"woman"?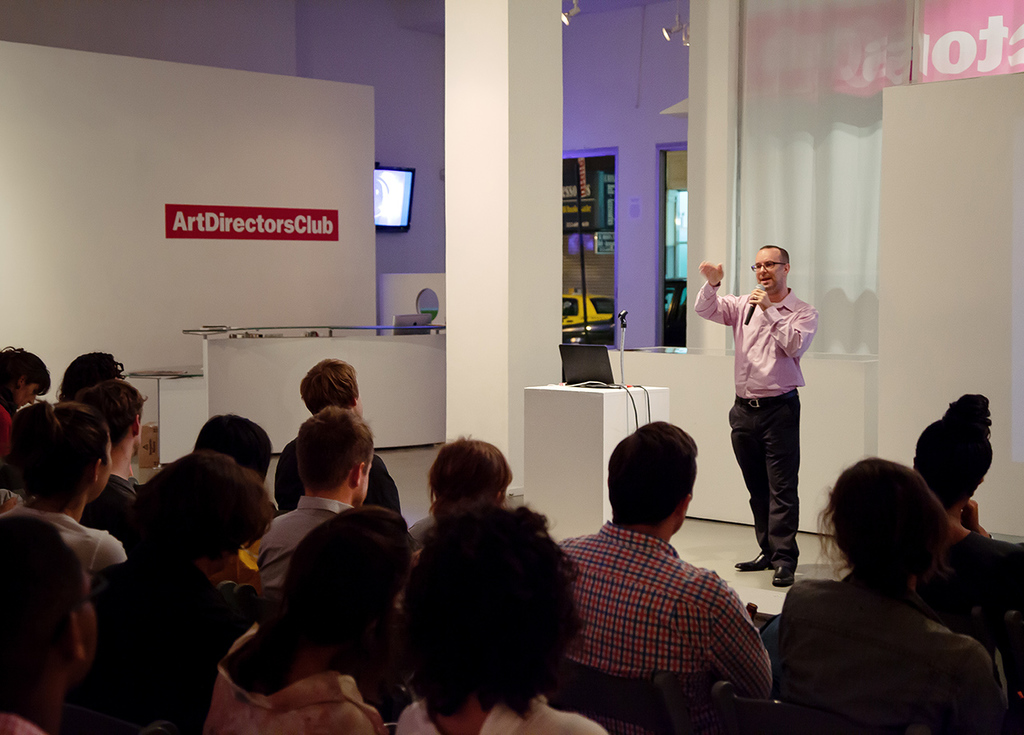
box=[912, 395, 1023, 651]
